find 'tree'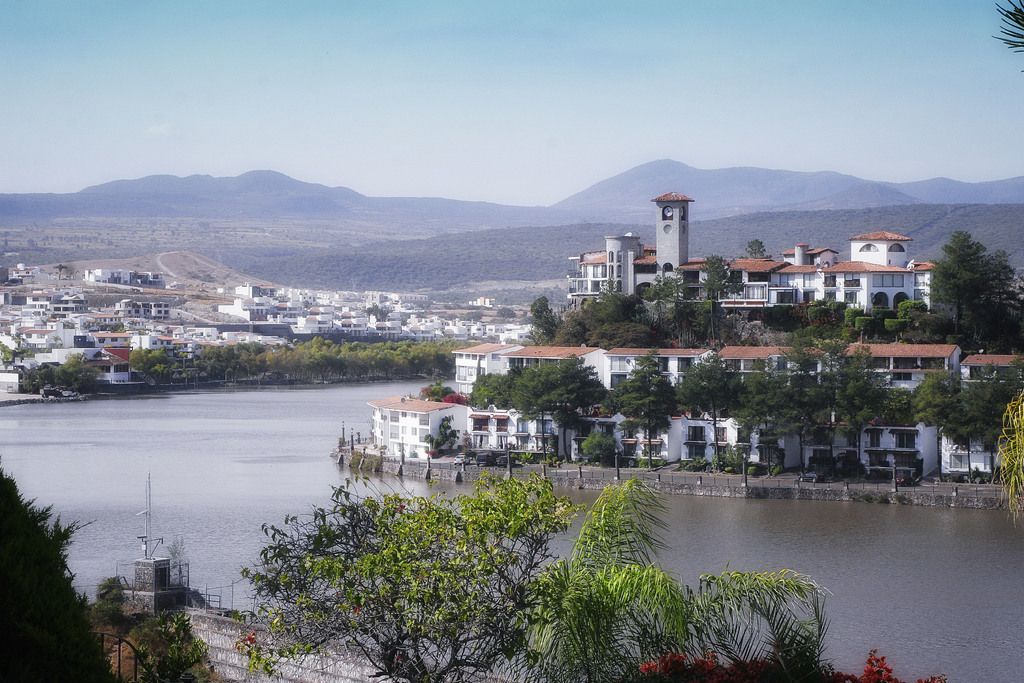
region(423, 410, 460, 456)
